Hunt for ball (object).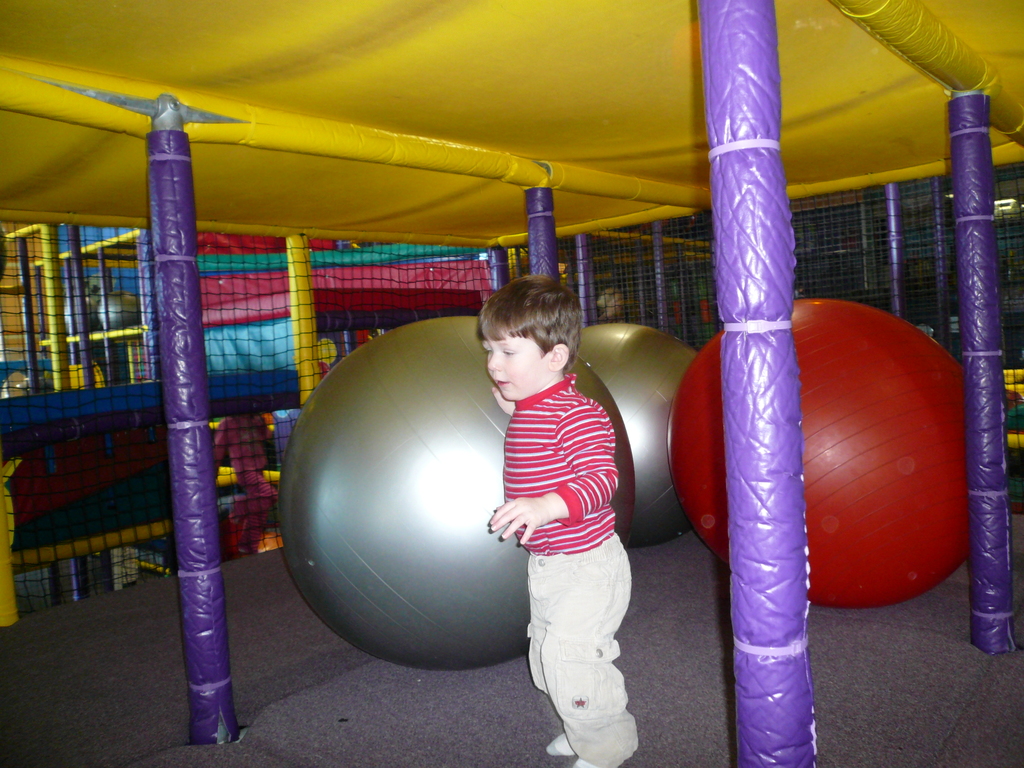
Hunted down at (left=669, top=297, right=971, bottom=605).
